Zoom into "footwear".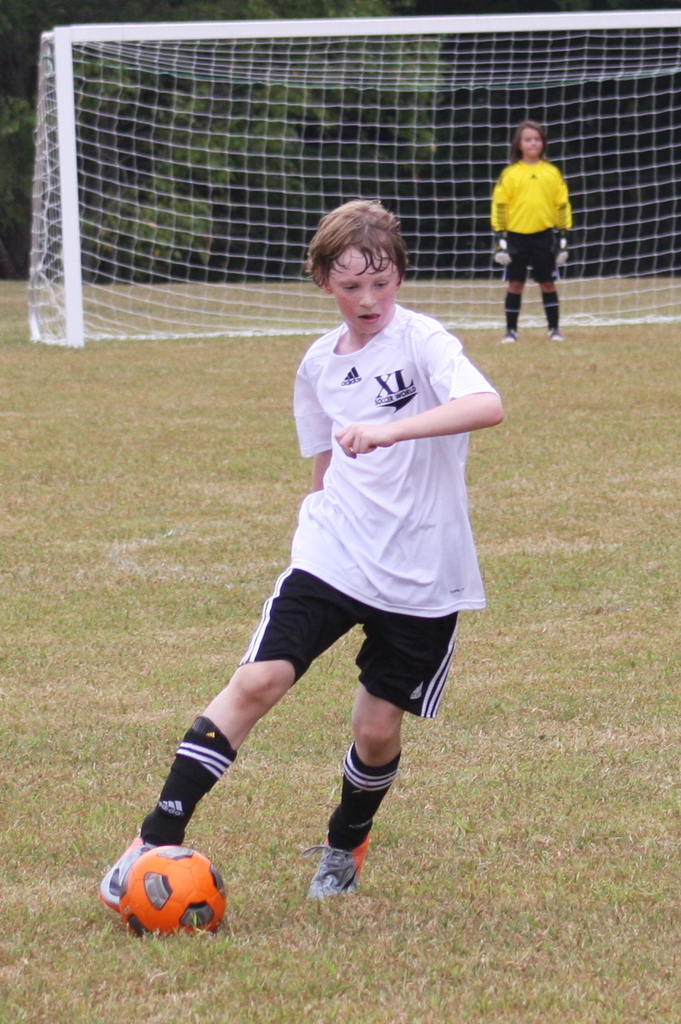
Zoom target: 307,840,377,911.
